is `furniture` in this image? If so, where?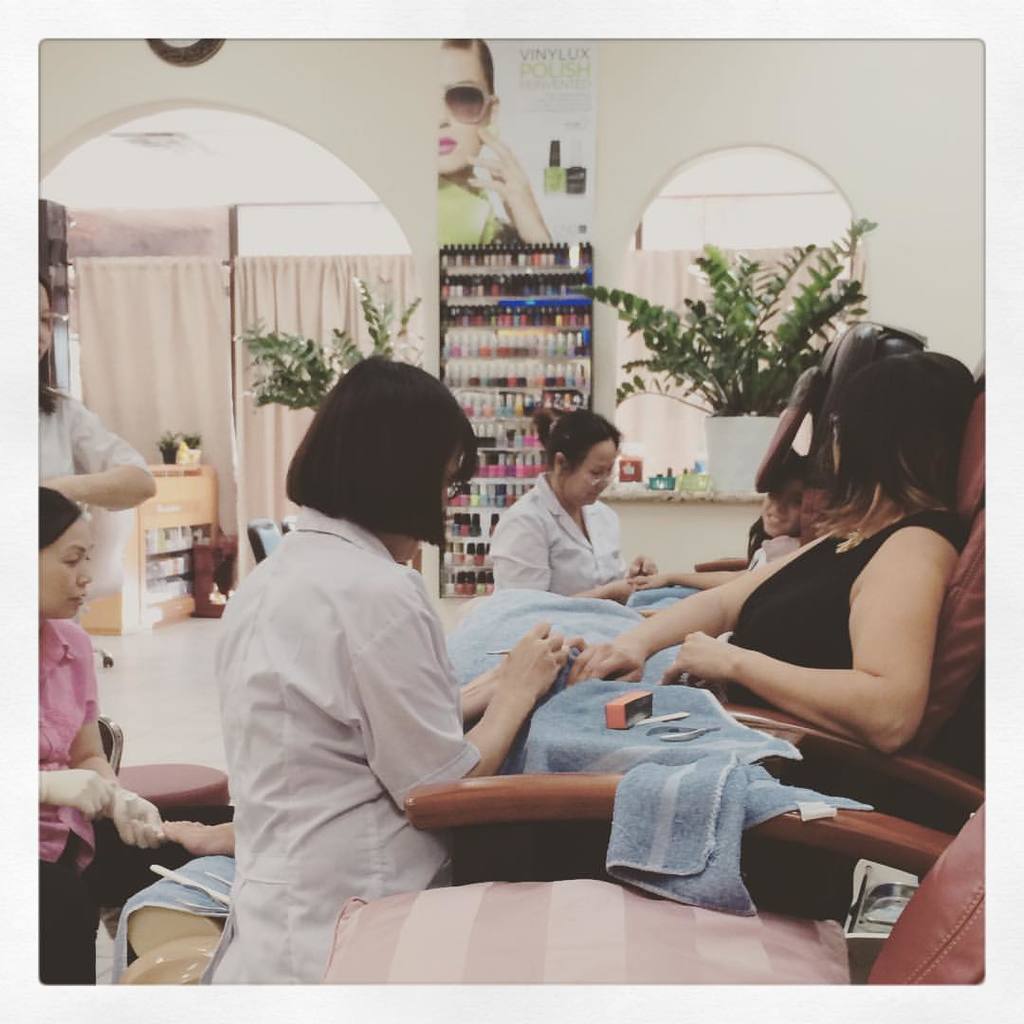
Yes, at select_region(454, 319, 930, 614).
